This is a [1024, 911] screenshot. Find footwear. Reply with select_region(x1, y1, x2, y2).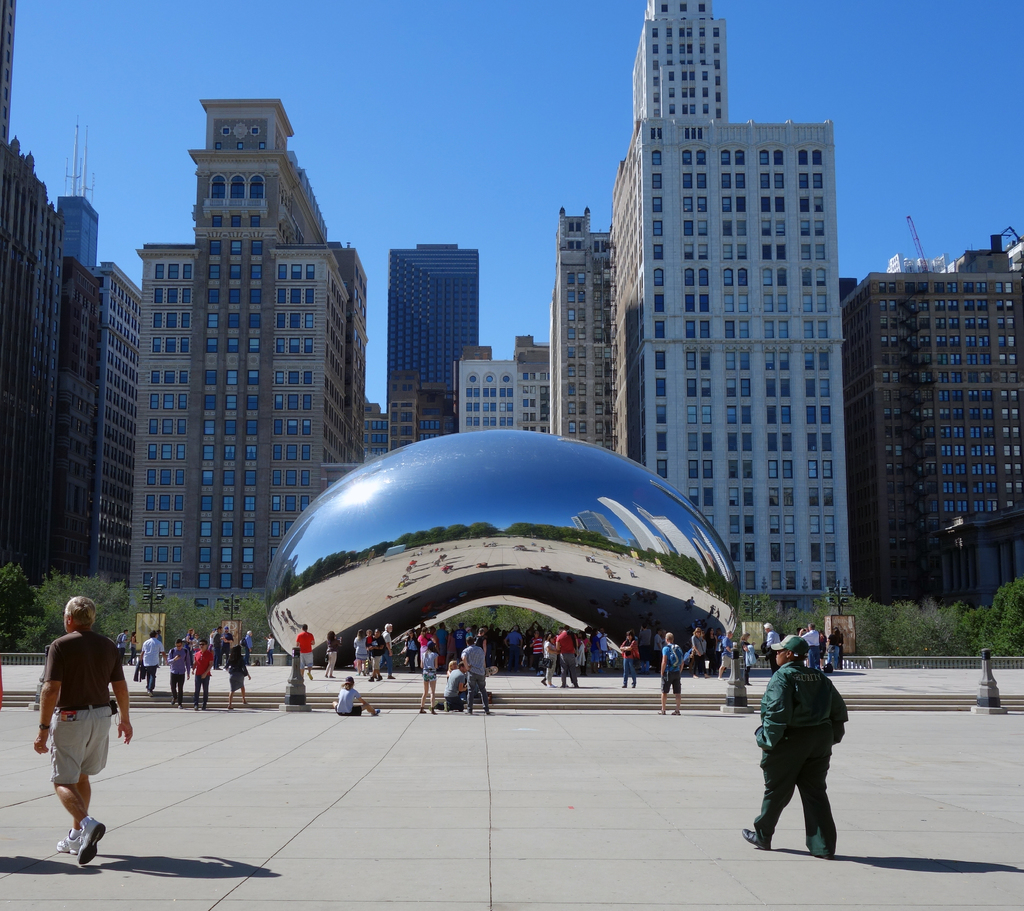
select_region(673, 714, 679, 716).
